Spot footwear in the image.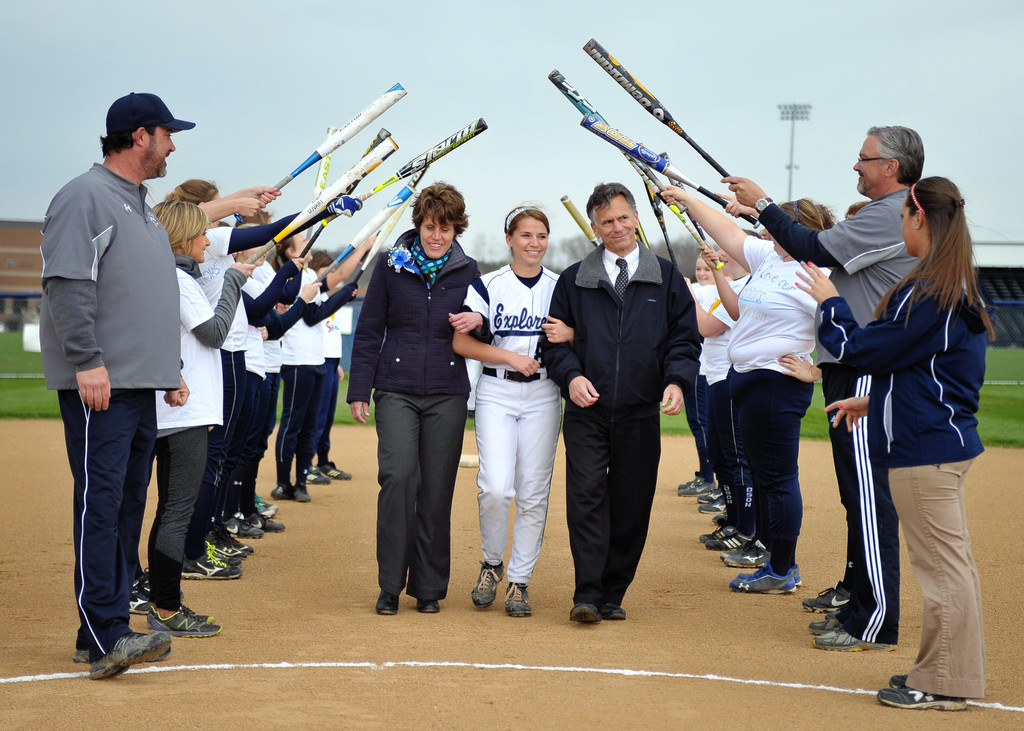
footwear found at {"x1": 147, "y1": 605, "x2": 223, "y2": 638}.
